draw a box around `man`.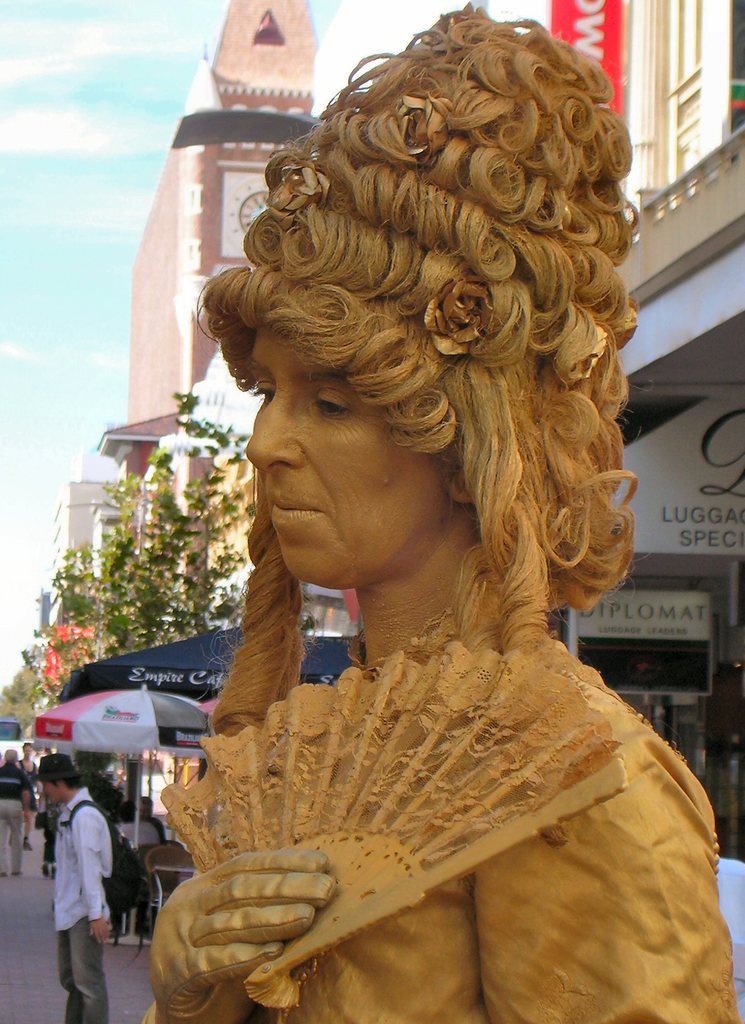
locate(39, 751, 118, 1023).
